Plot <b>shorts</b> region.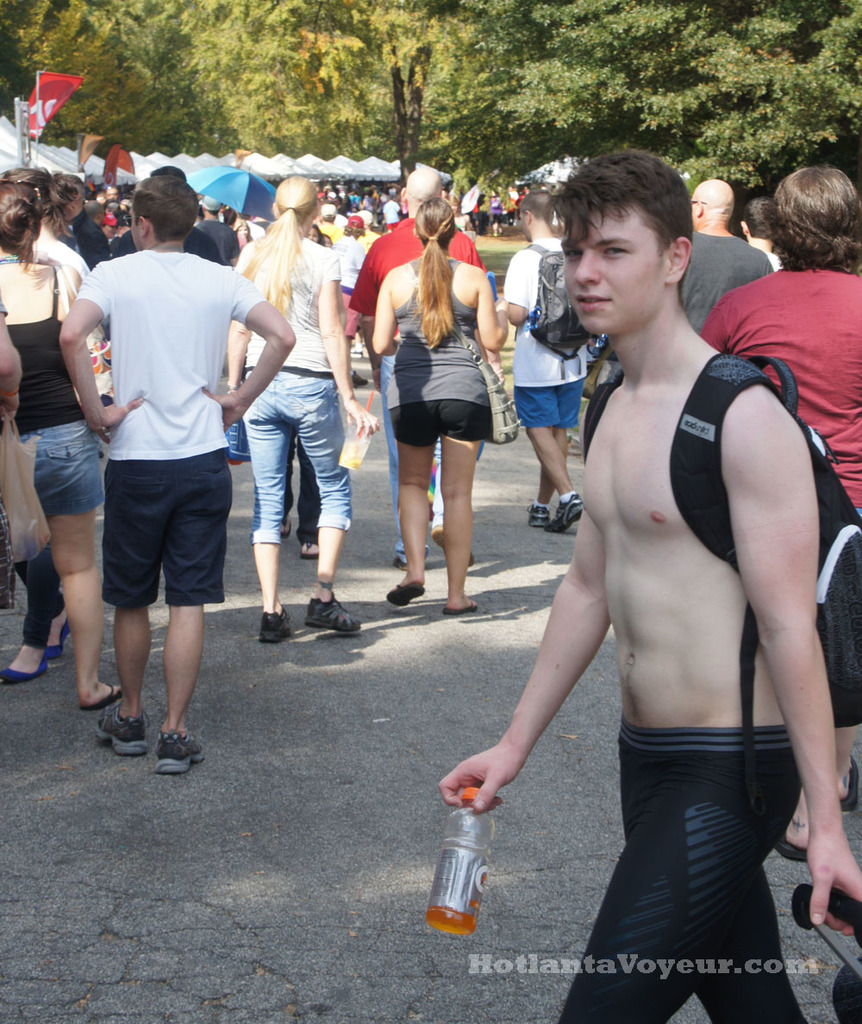
Plotted at locate(83, 442, 235, 630).
